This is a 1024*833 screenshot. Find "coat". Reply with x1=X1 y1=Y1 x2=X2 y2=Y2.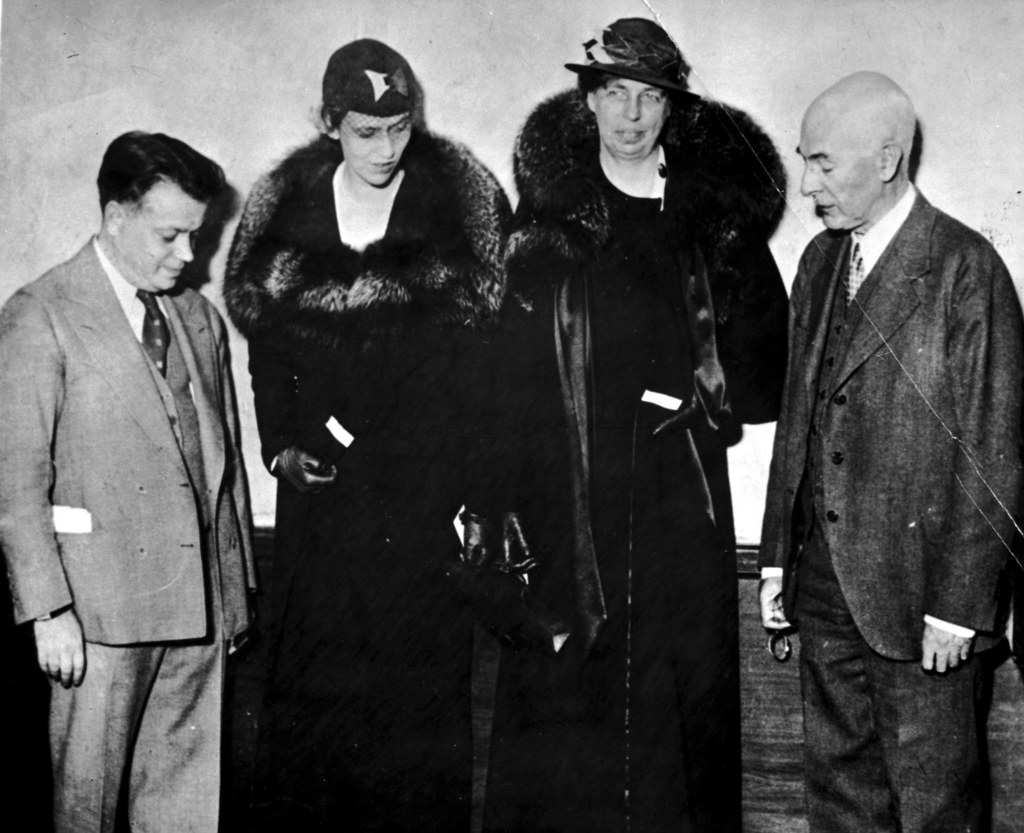
x1=501 y1=44 x2=781 y2=695.
